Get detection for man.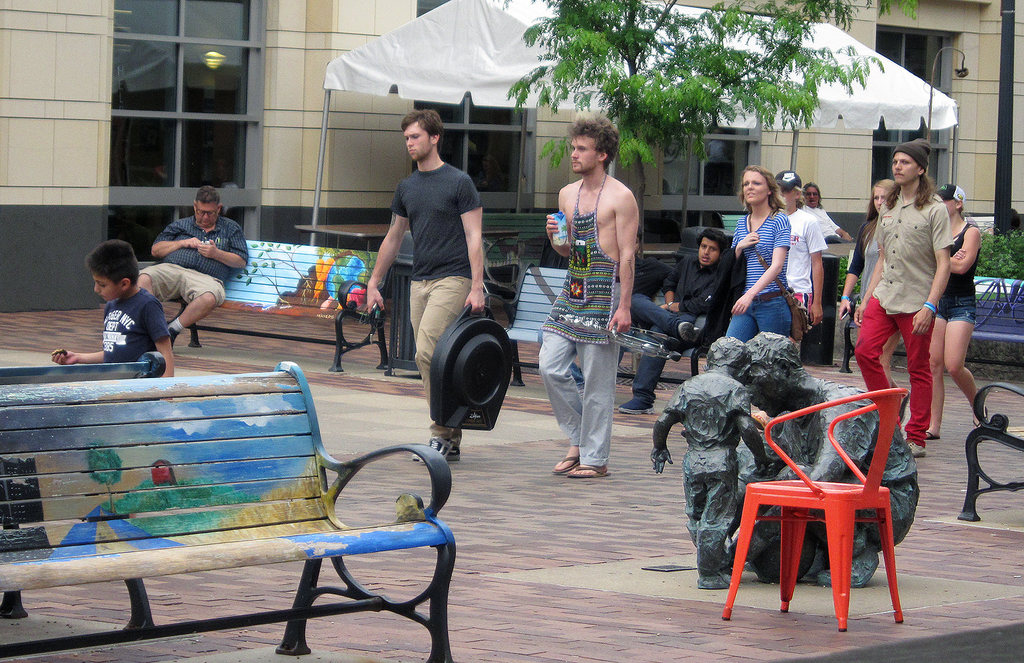
Detection: <box>853,136,957,456</box>.
